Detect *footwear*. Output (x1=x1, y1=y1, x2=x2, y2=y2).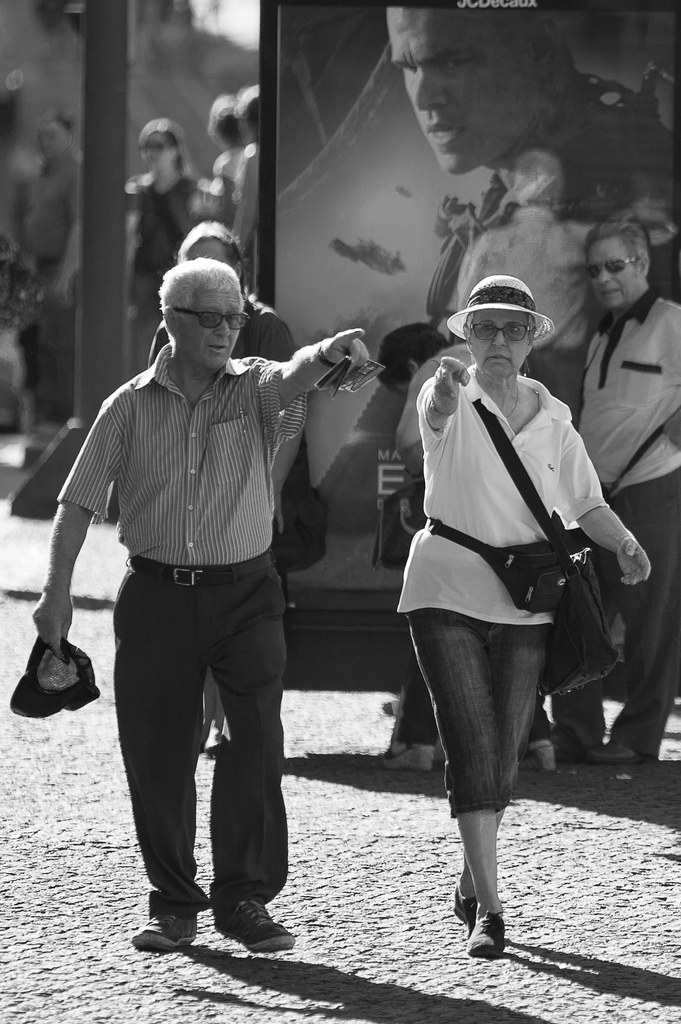
(x1=211, y1=900, x2=294, y2=954).
